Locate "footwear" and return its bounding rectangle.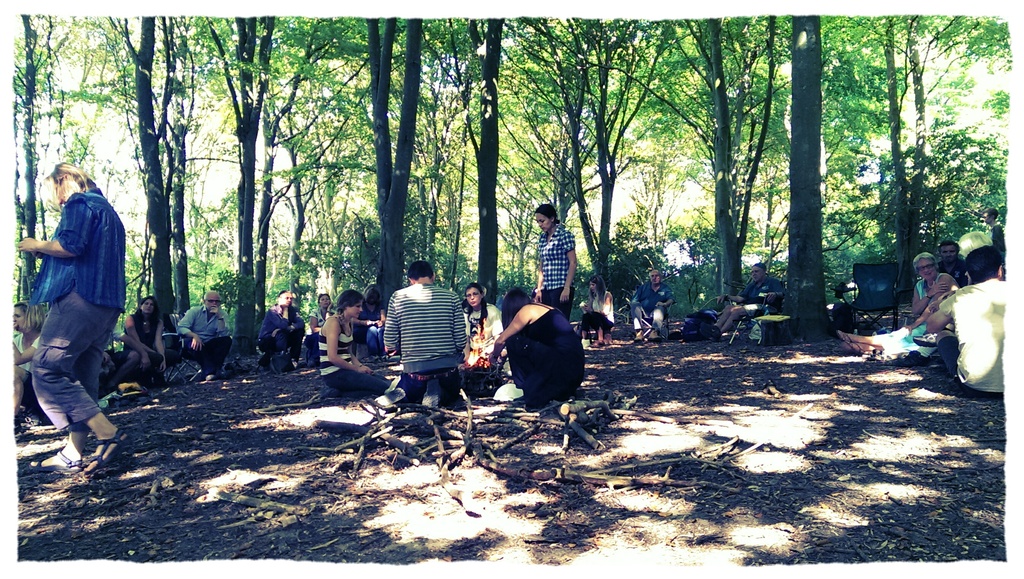
rect(595, 338, 634, 357).
